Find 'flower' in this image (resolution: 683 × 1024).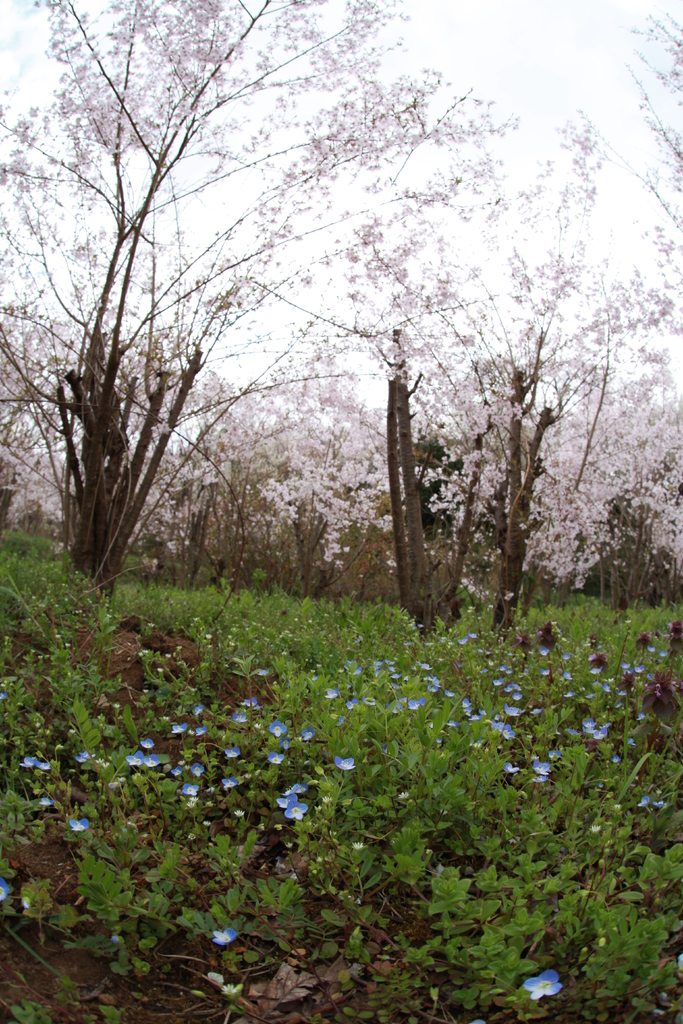
(149,758,160,767).
